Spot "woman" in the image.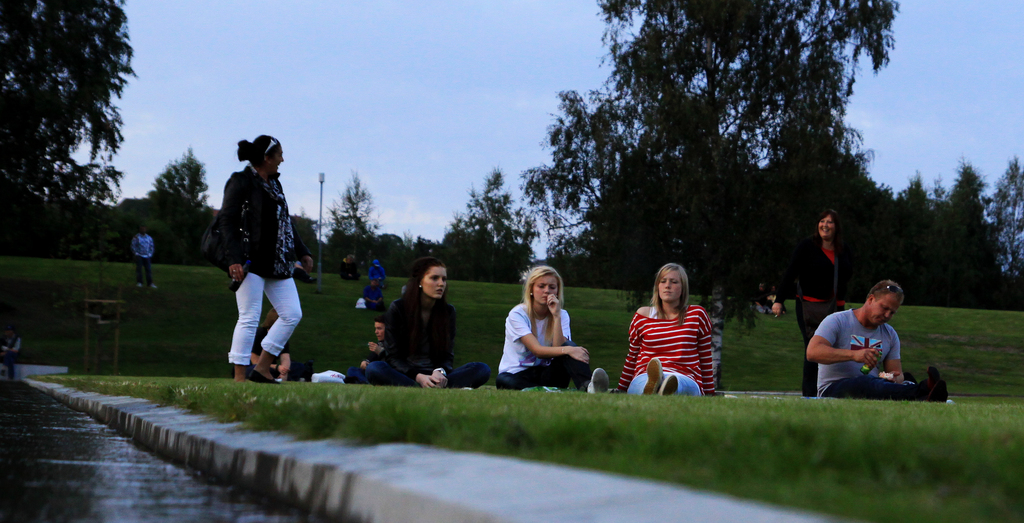
"woman" found at x1=240, y1=305, x2=303, y2=382.
